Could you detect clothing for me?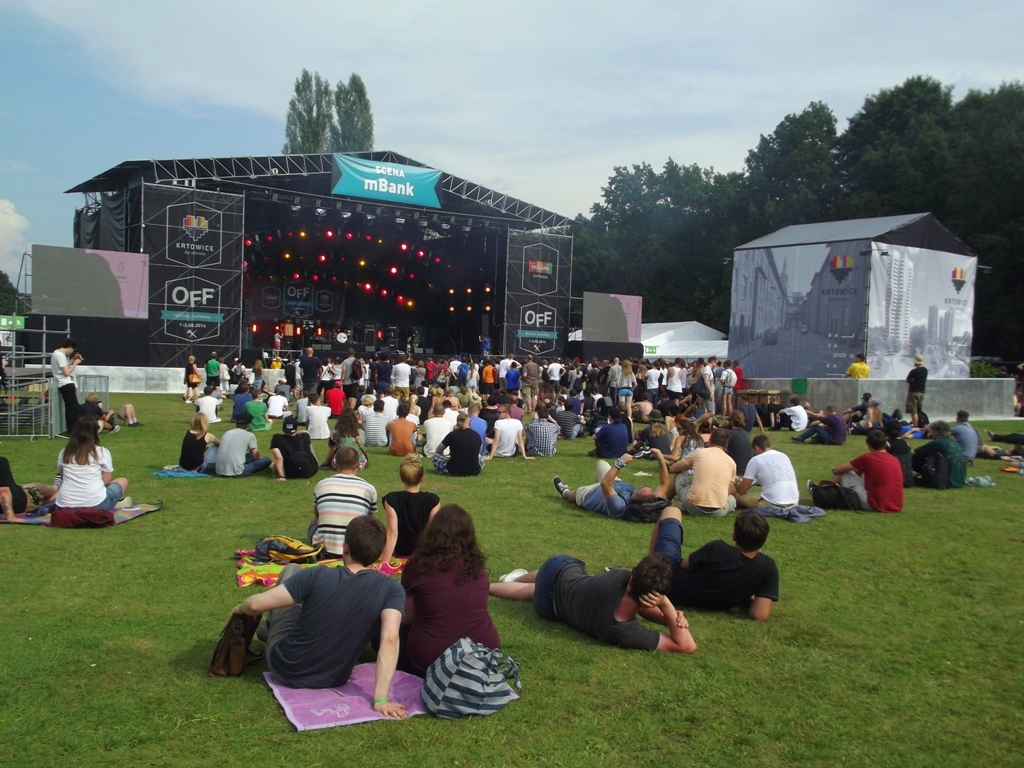
Detection result: detection(654, 546, 794, 604).
